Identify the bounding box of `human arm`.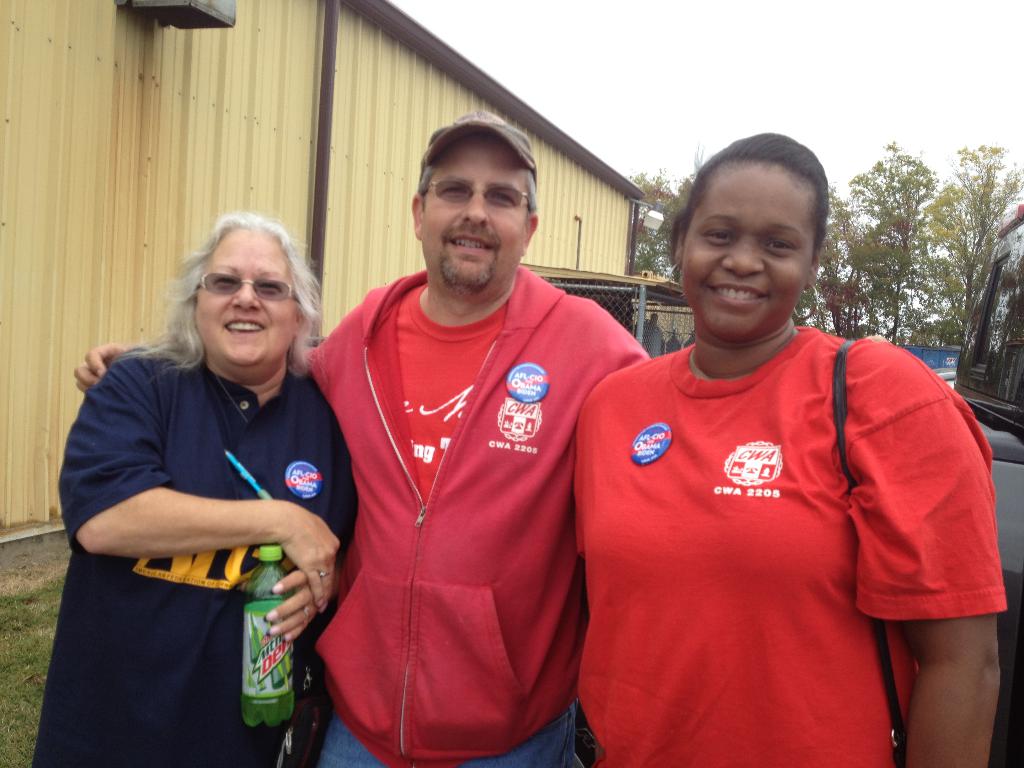
[x1=269, y1=567, x2=321, y2=632].
